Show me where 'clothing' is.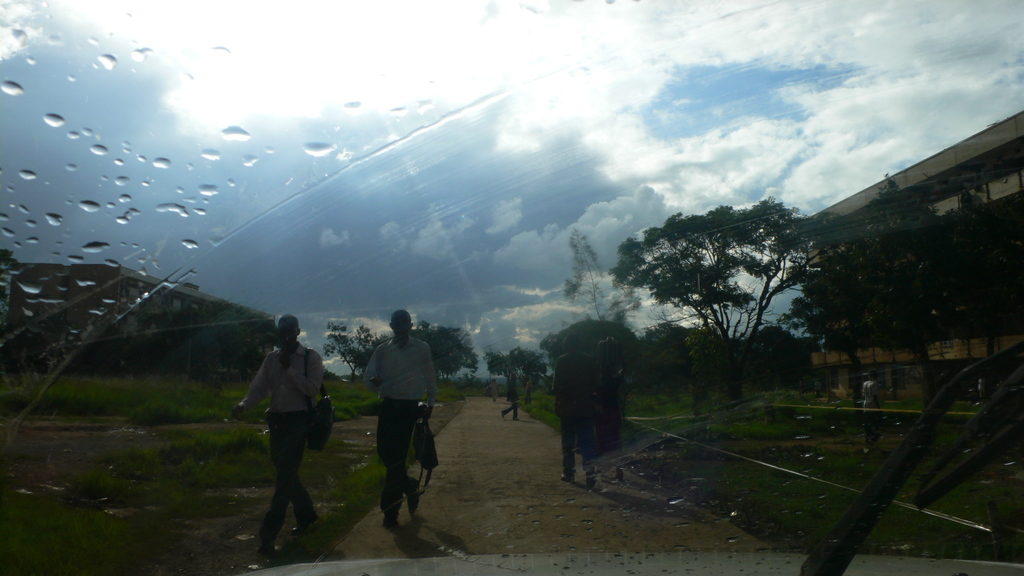
'clothing' is at 358, 311, 437, 499.
